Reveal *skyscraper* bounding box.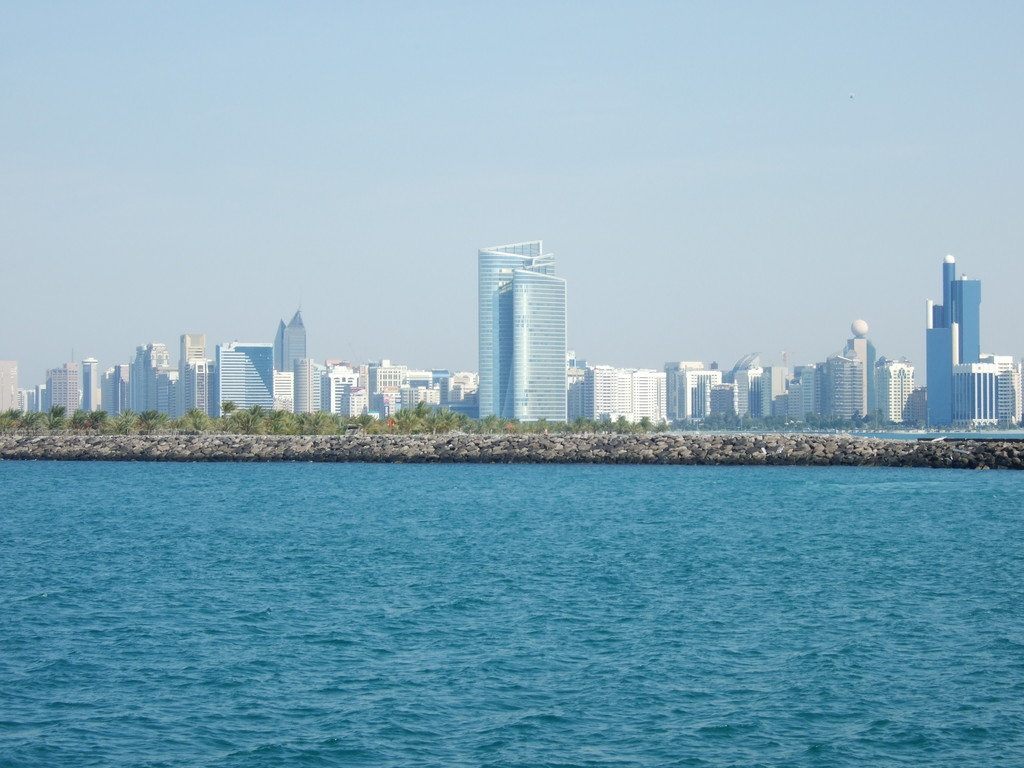
Revealed: region(294, 358, 313, 415).
